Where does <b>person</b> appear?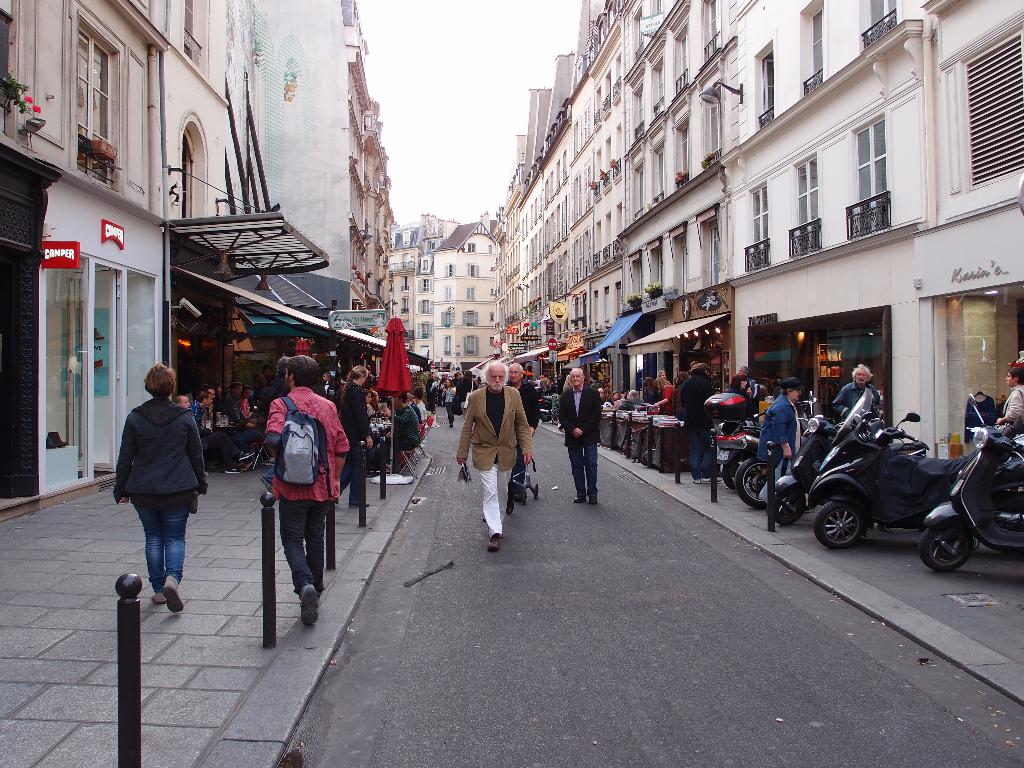
Appears at select_region(334, 367, 371, 519).
